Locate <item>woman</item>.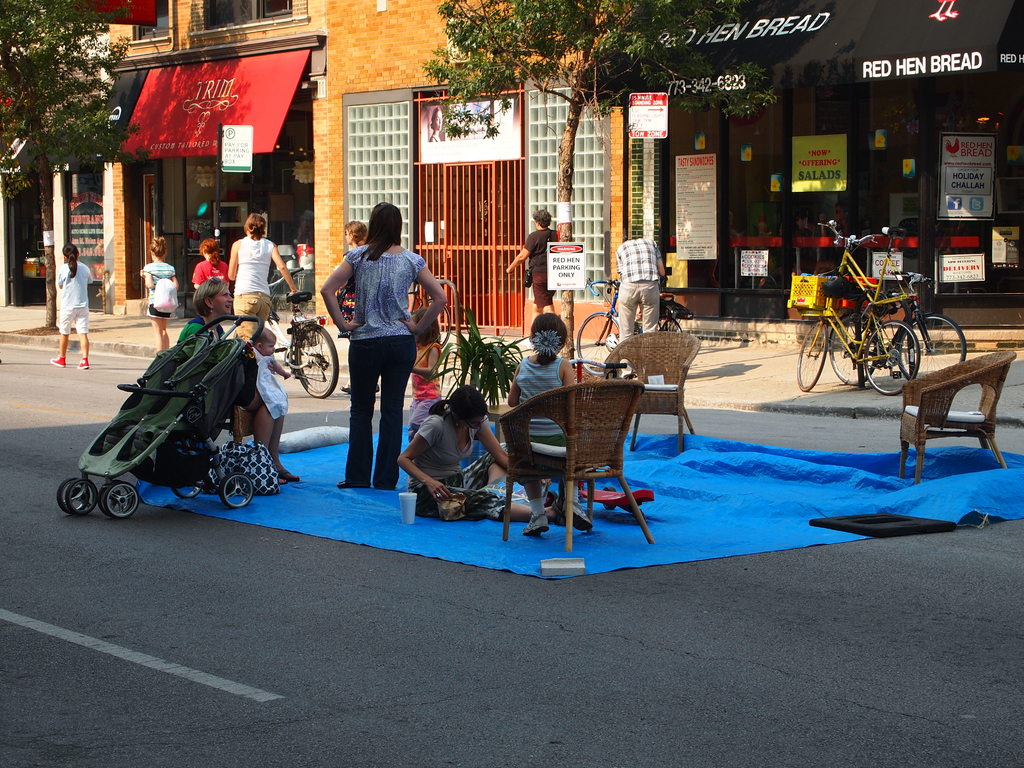
Bounding box: 223,210,297,341.
